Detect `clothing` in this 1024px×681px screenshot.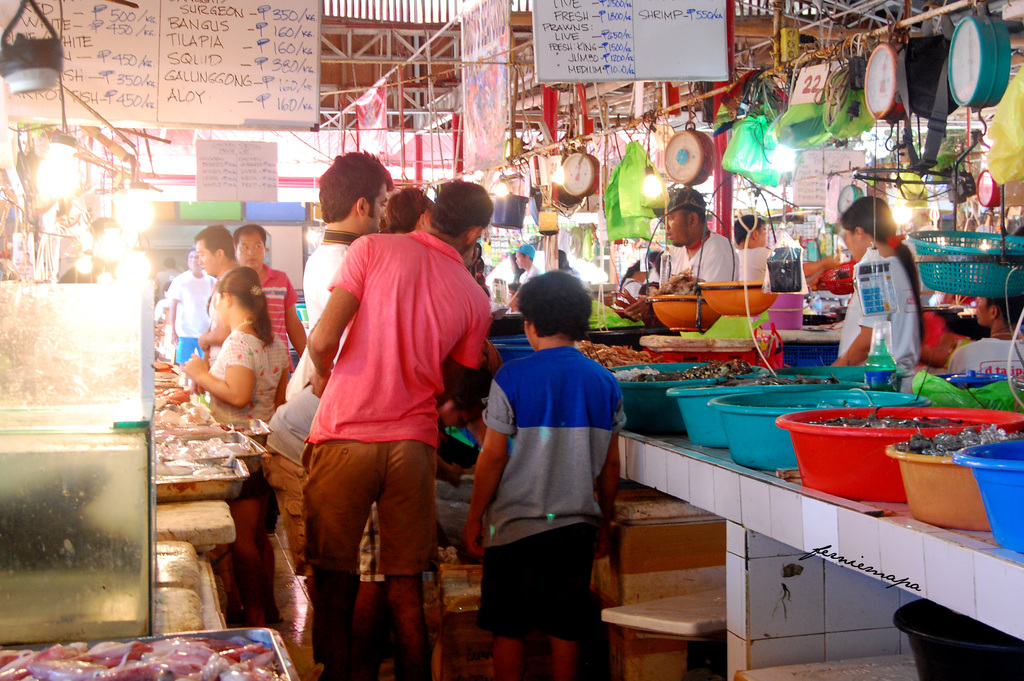
Detection: [941,336,1023,387].
